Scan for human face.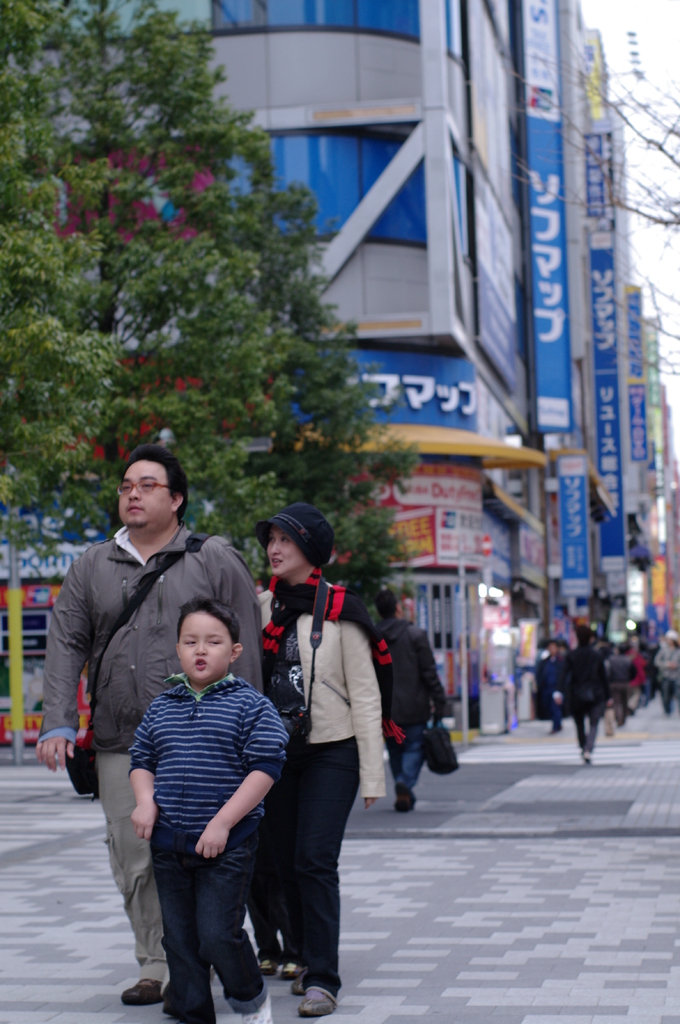
Scan result: <bbox>117, 457, 171, 531</bbox>.
